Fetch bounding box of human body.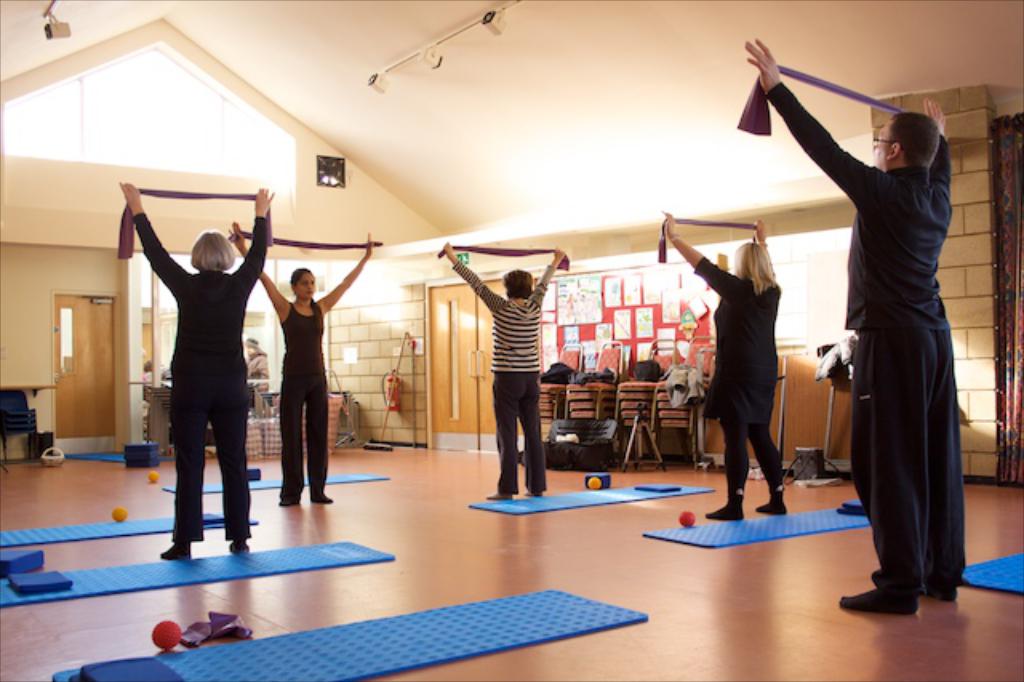
Bbox: crop(221, 218, 376, 507).
